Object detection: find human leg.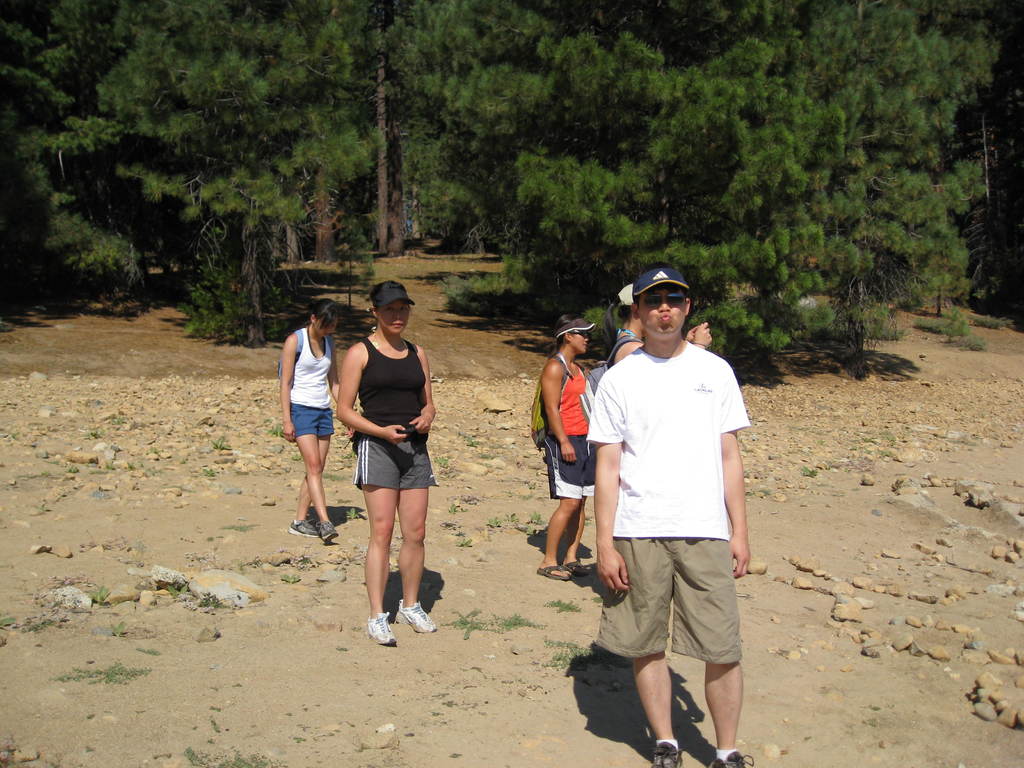
rect(559, 423, 592, 578).
